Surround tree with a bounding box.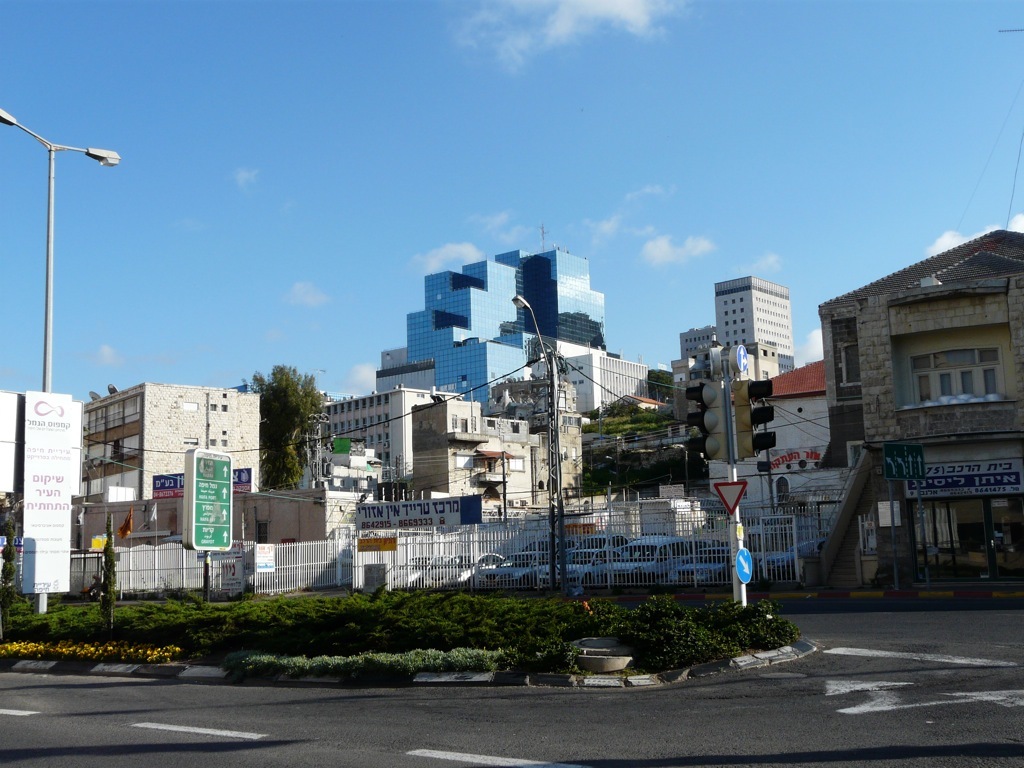
bbox=(230, 352, 336, 489).
